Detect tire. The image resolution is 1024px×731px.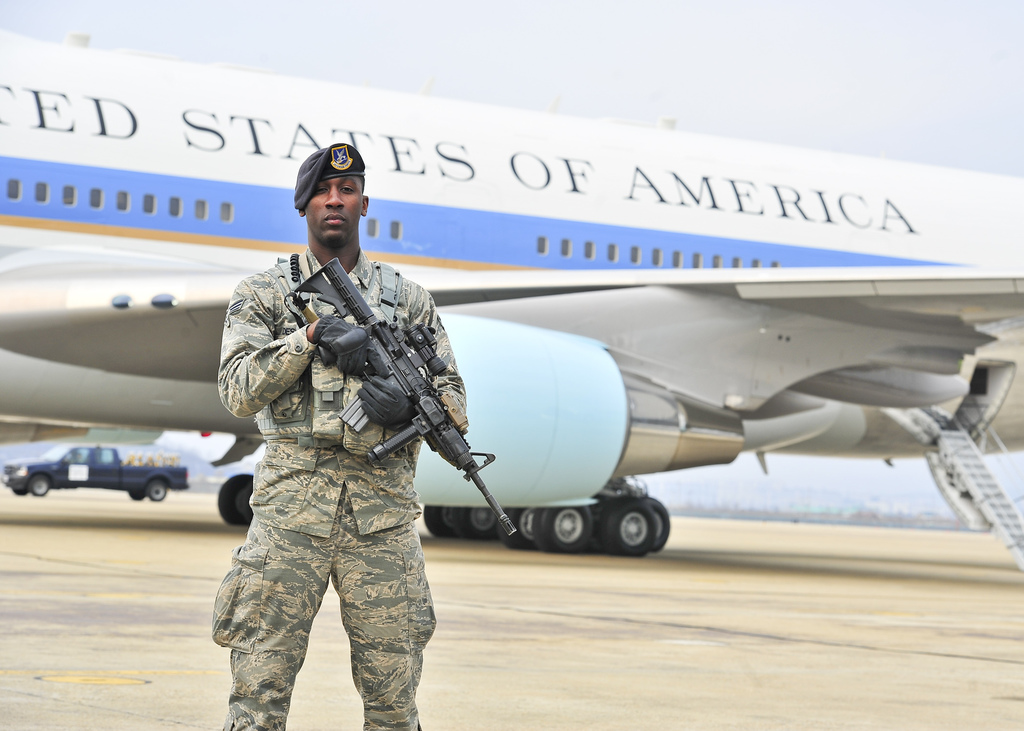
<bbox>12, 488, 25, 497</bbox>.
